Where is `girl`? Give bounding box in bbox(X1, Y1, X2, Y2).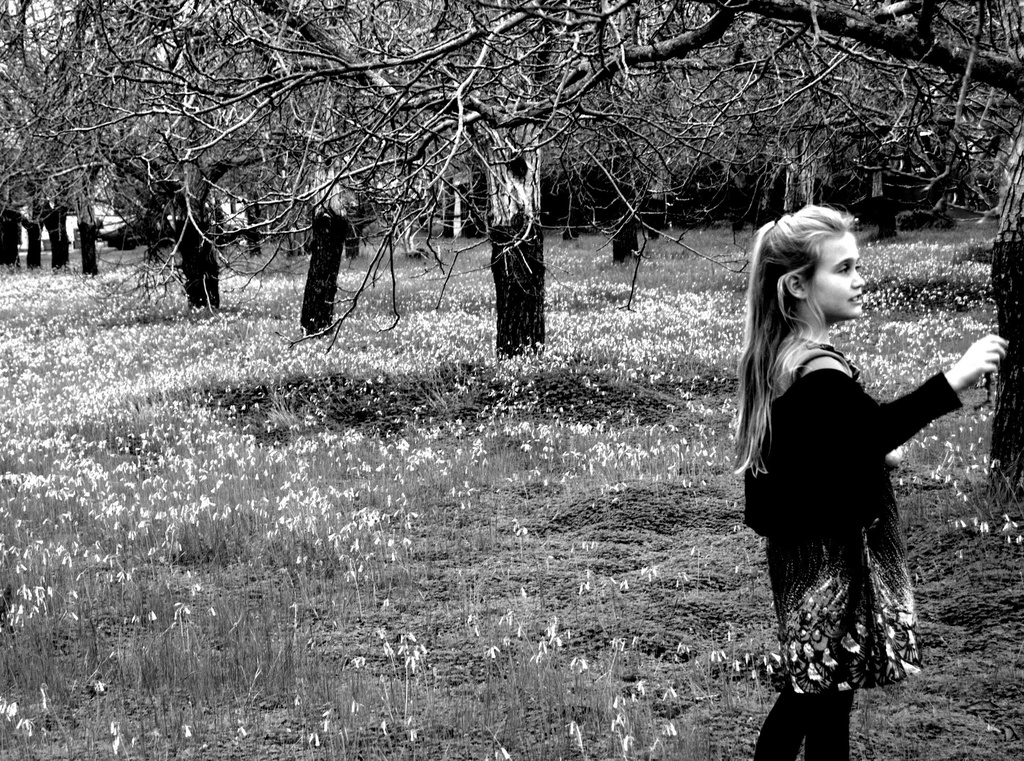
bbox(730, 205, 1010, 760).
